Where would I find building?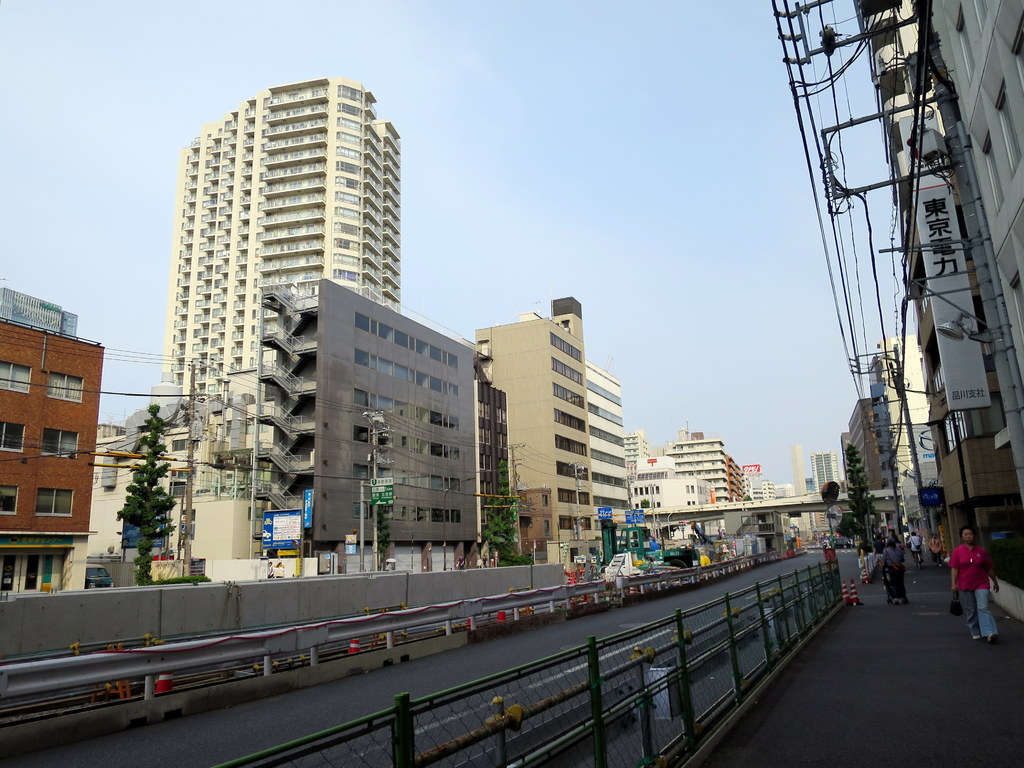
At 477, 381, 513, 557.
